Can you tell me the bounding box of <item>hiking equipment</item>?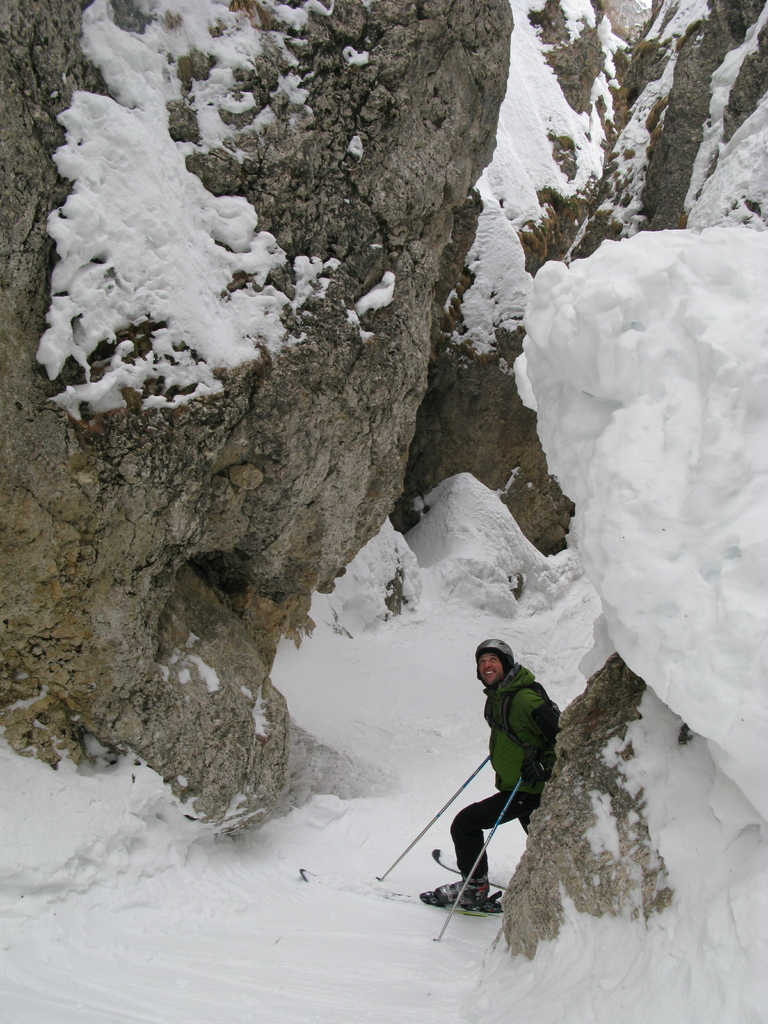
detection(375, 755, 495, 878).
